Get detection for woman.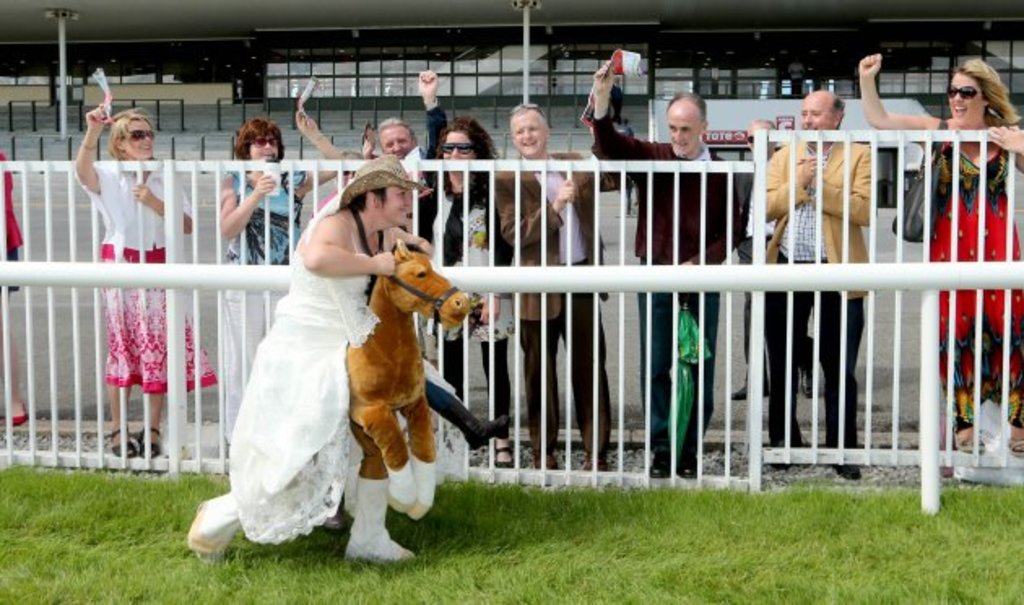
Detection: select_region(848, 52, 1022, 457).
